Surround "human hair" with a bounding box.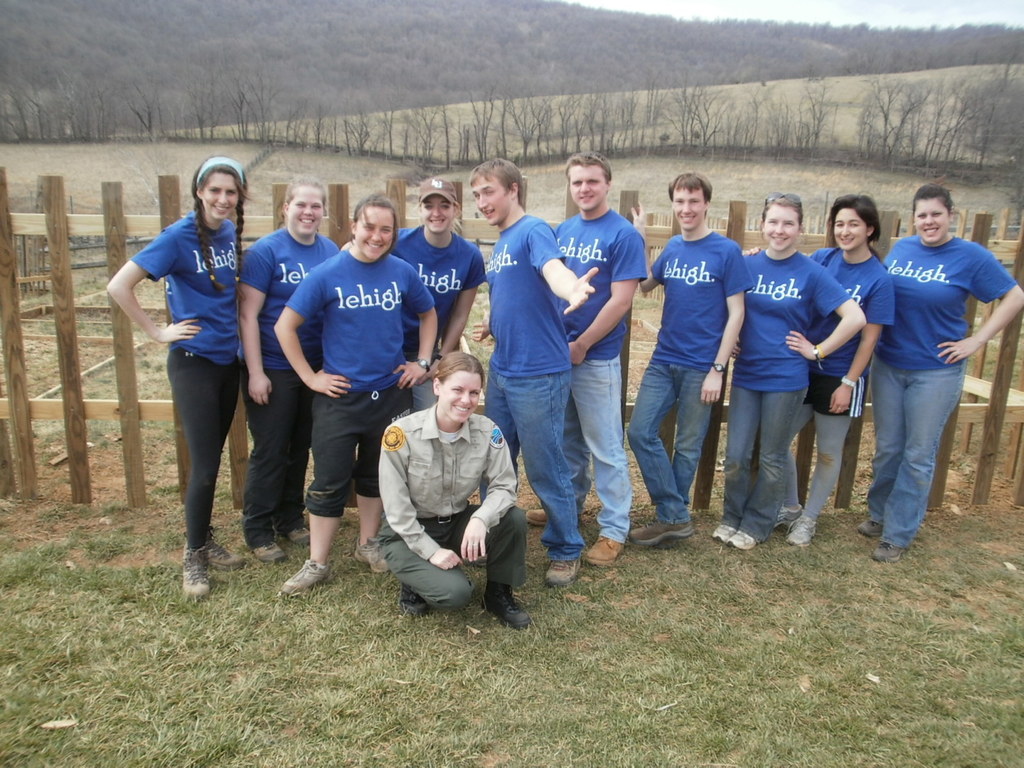
762/195/804/228.
